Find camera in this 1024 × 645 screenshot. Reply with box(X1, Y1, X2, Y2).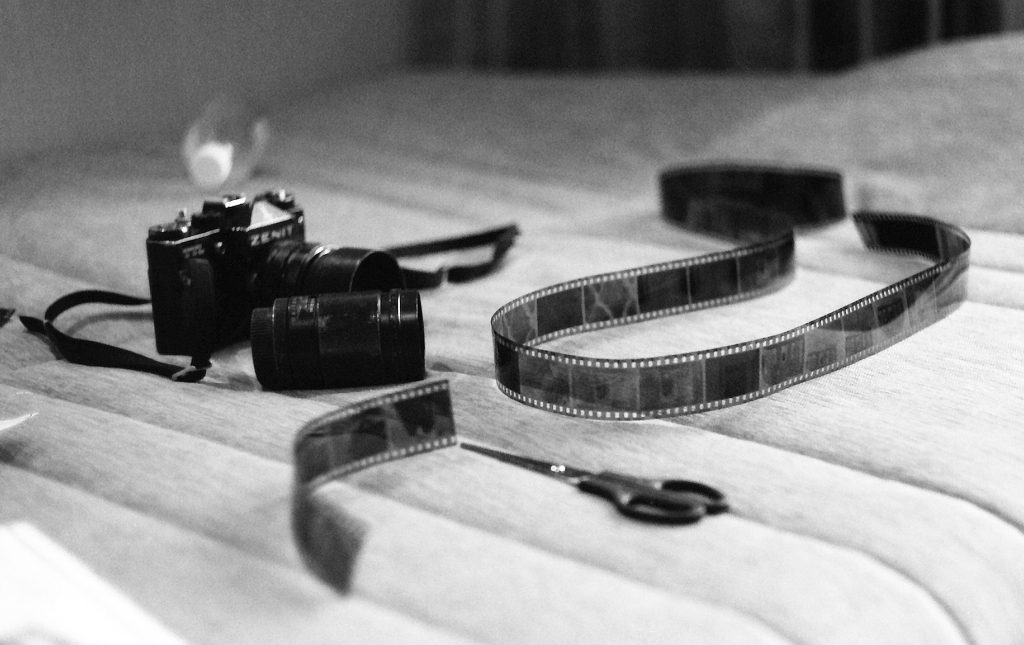
box(246, 285, 419, 385).
